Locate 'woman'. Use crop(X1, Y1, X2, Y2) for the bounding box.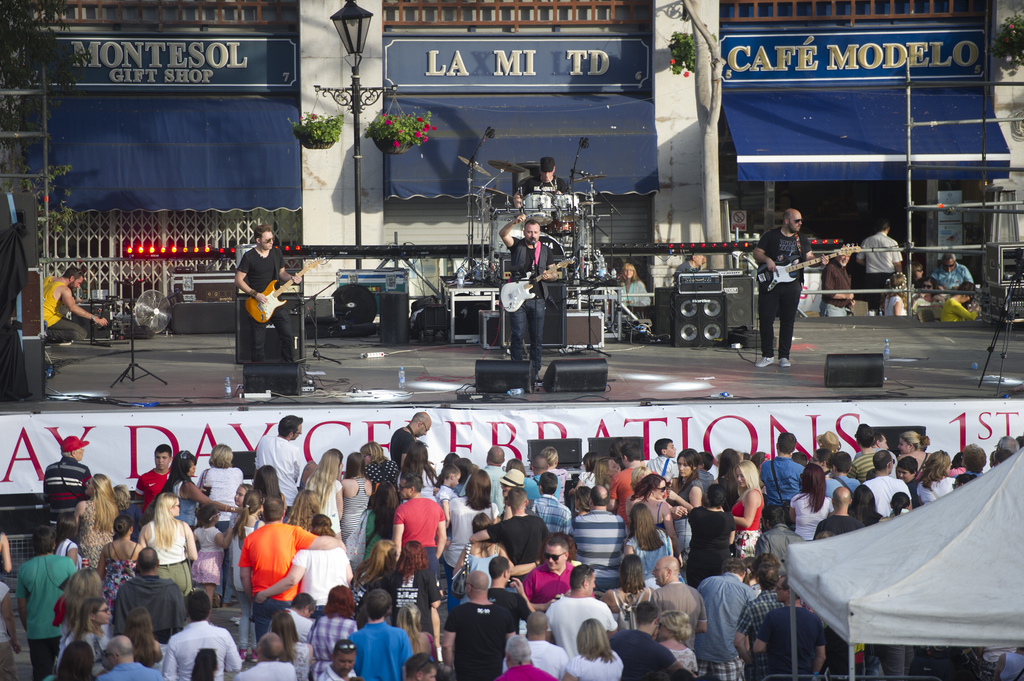
crop(305, 449, 342, 539).
